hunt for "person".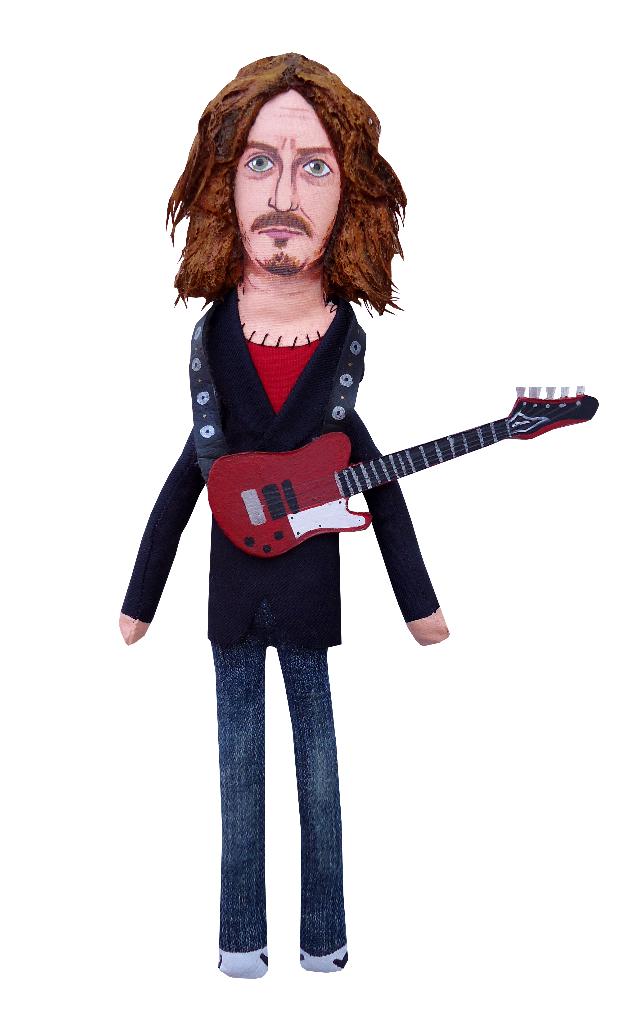
Hunted down at 120/124/567/957.
